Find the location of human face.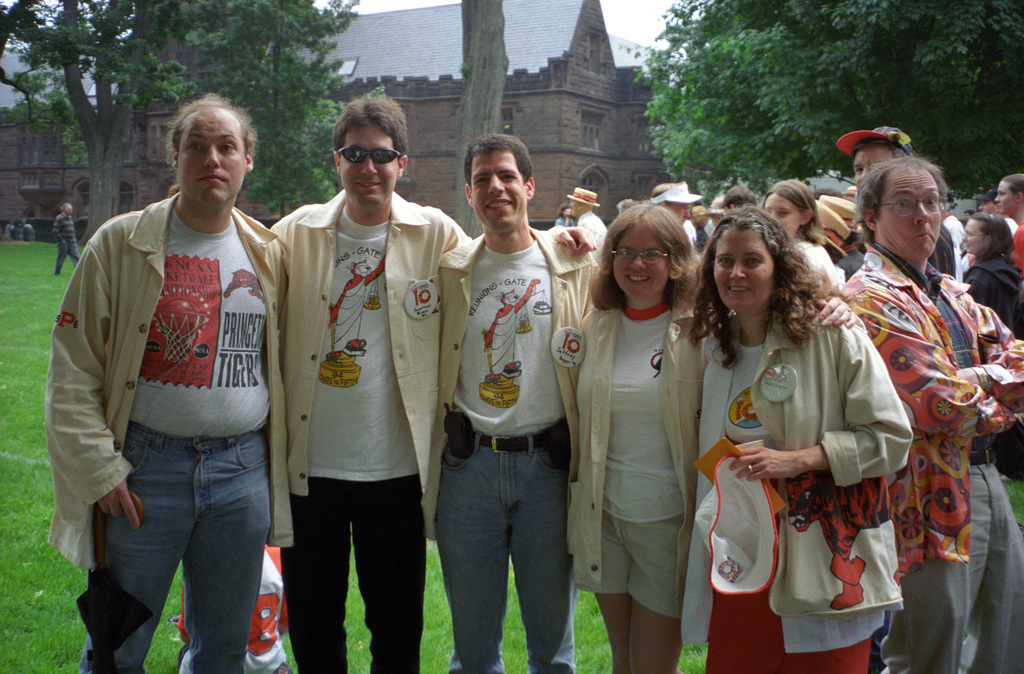
Location: (x1=615, y1=222, x2=671, y2=299).
